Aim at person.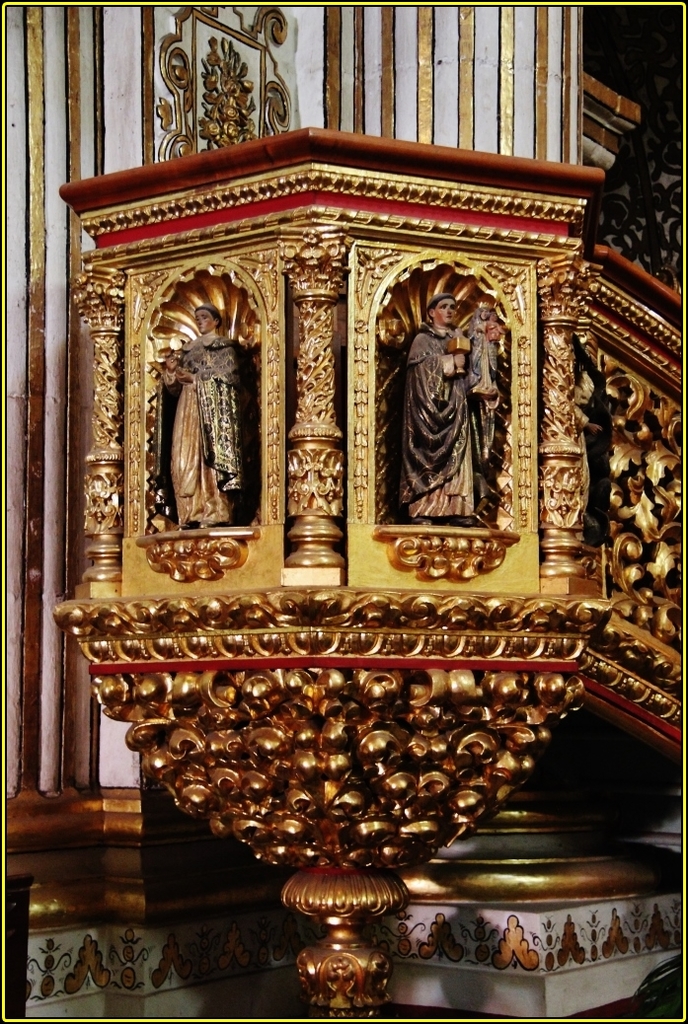
Aimed at locate(410, 299, 494, 517).
